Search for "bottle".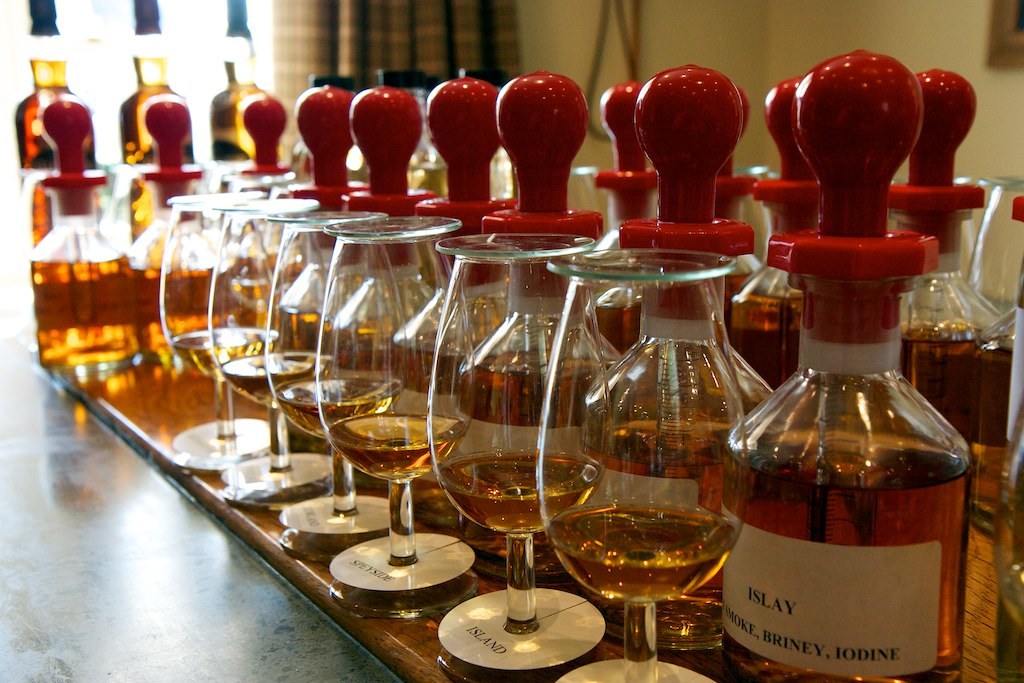
Found at pyautogui.locateOnScreen(207, 0, 265, 194).
